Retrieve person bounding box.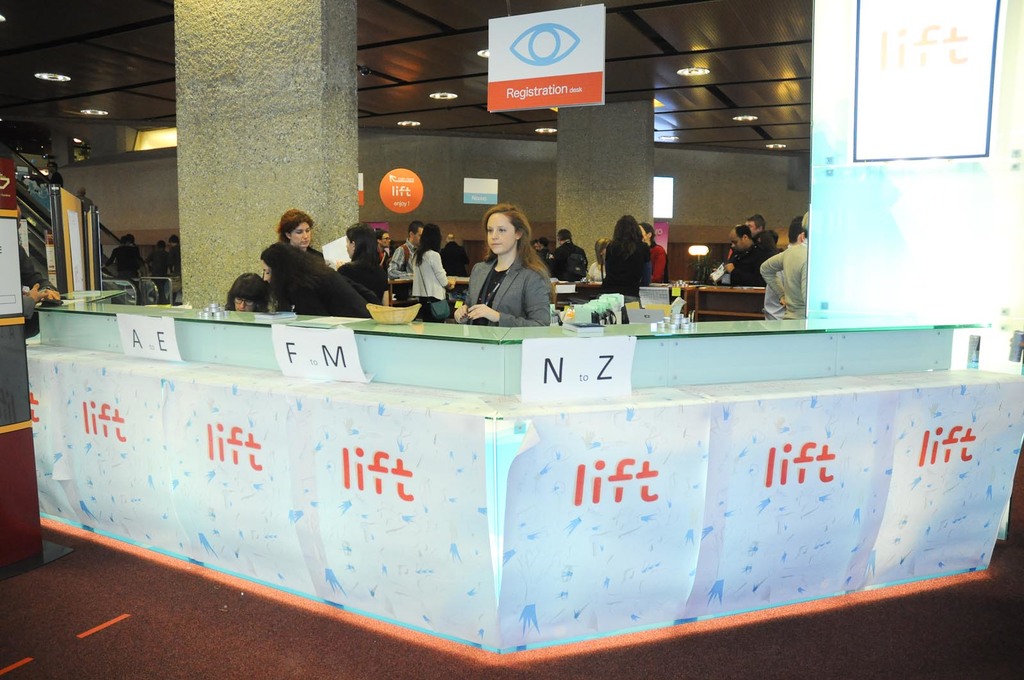
Bounding box: pyautogui.locateOnScreen(257, 242, 372, 314).
